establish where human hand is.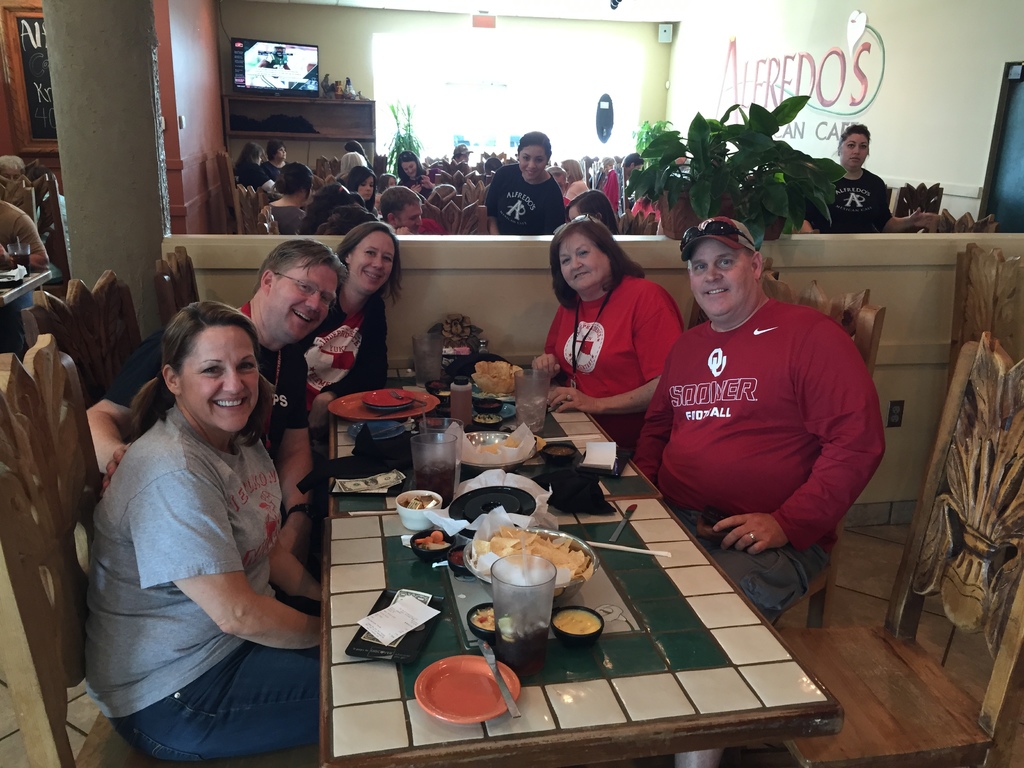
Established at <region>547, 383, 595, 413</region>.
